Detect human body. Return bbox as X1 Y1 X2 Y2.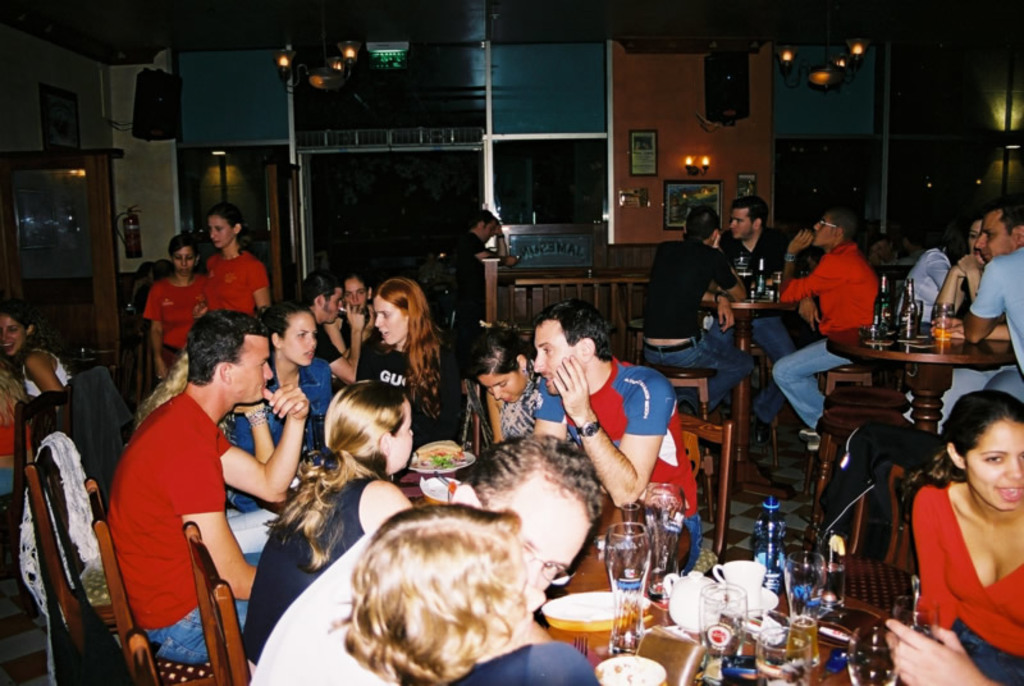
966 251 1023 413.
